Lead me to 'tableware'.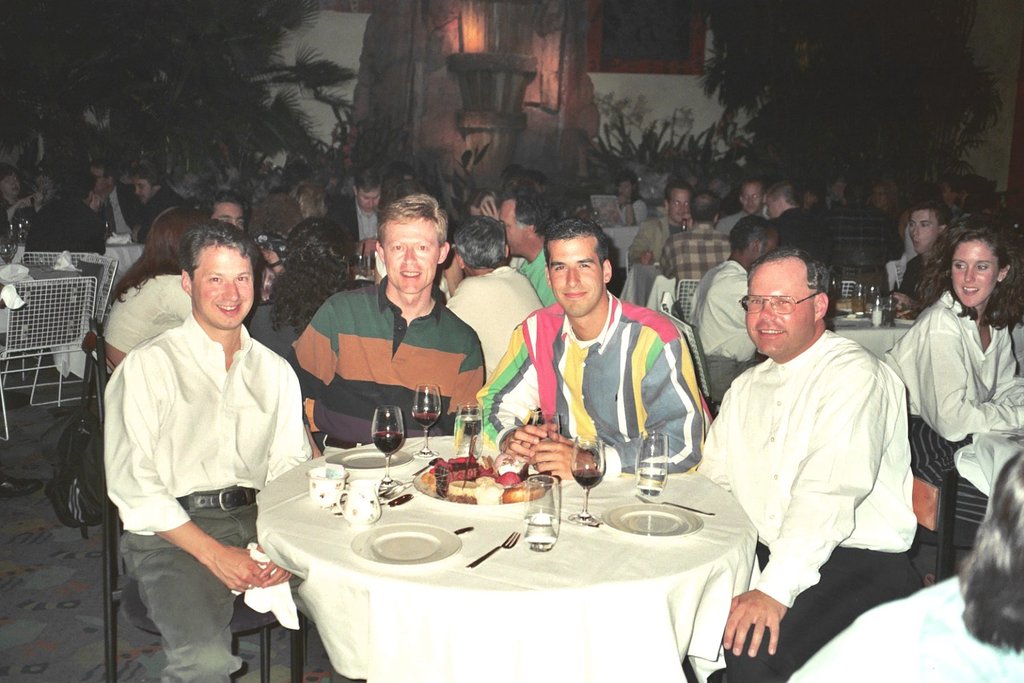
Lead to detection(604, 500, 703, 536).
